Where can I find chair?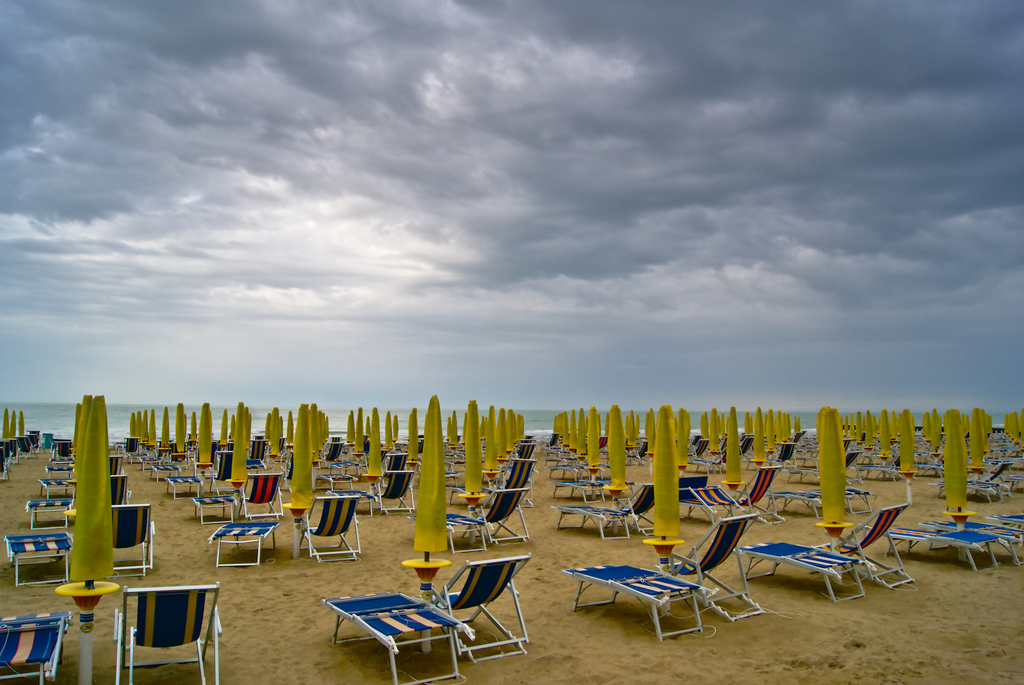
You can find it at [844, 484, 872, 516].
